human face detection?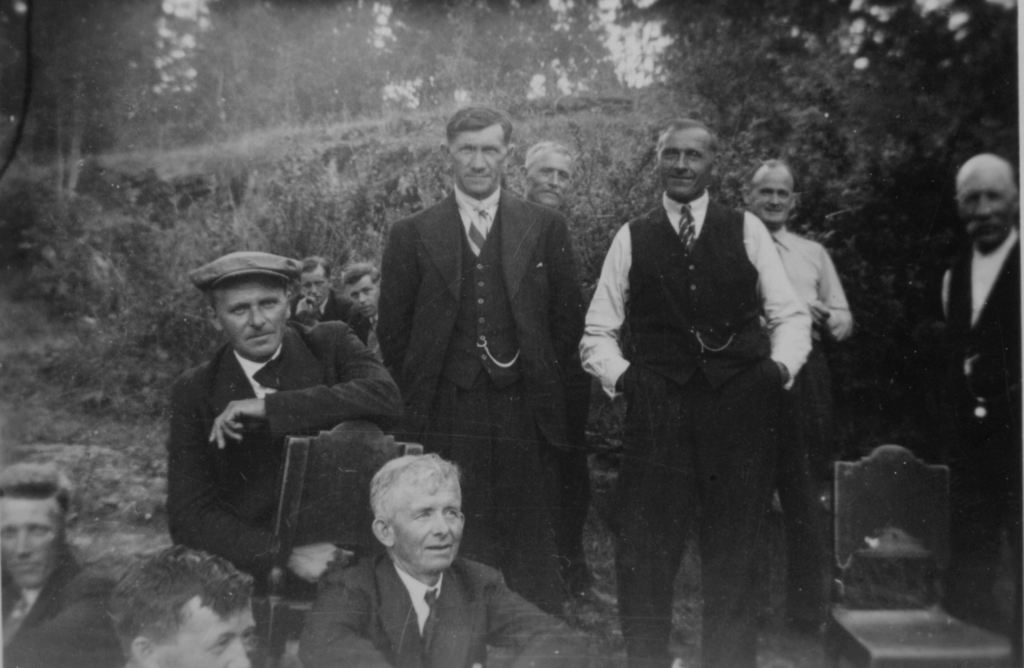
box=[296, 266, 326, 306]
